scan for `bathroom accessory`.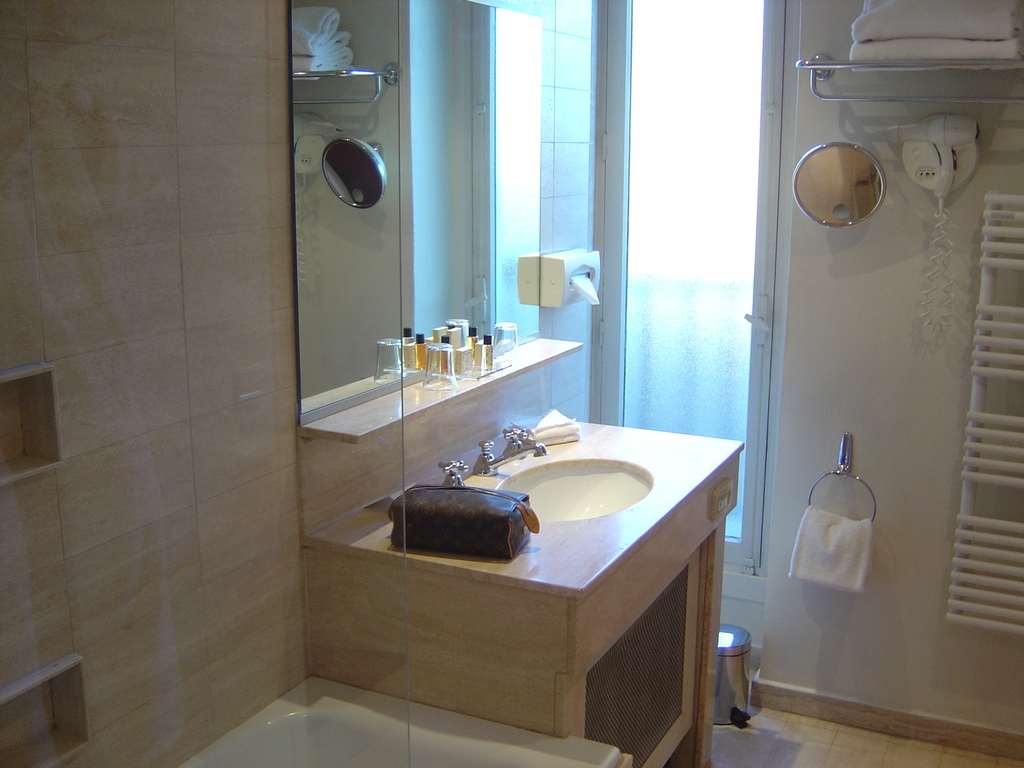
Scan result: <box>501,416,549,458</box>.
